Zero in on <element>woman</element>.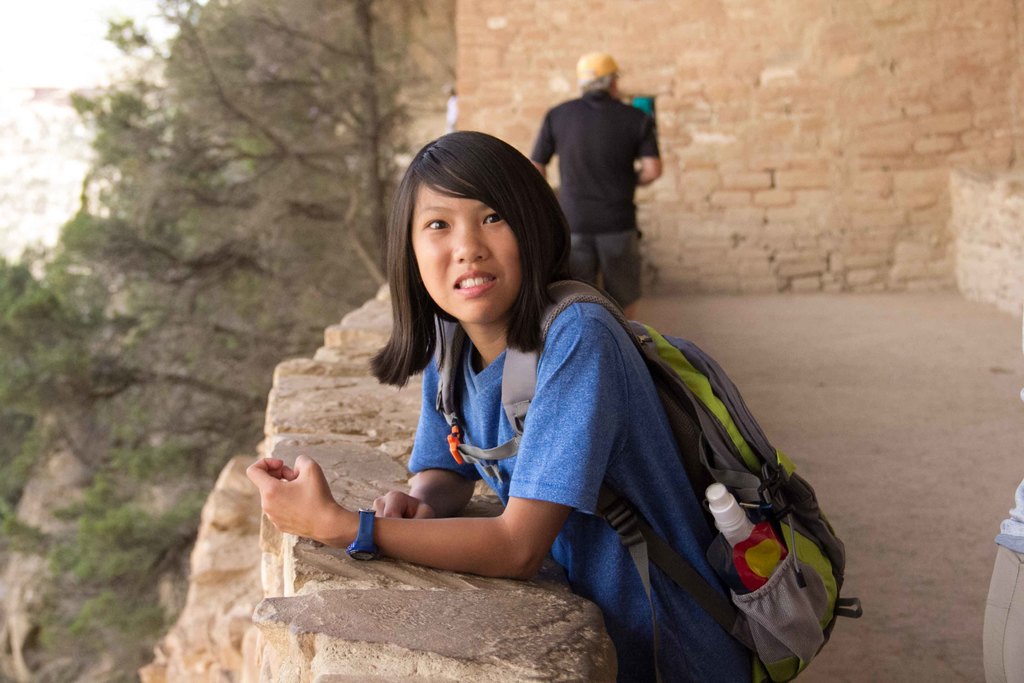
Zeroed in: (241,130,757,682).
